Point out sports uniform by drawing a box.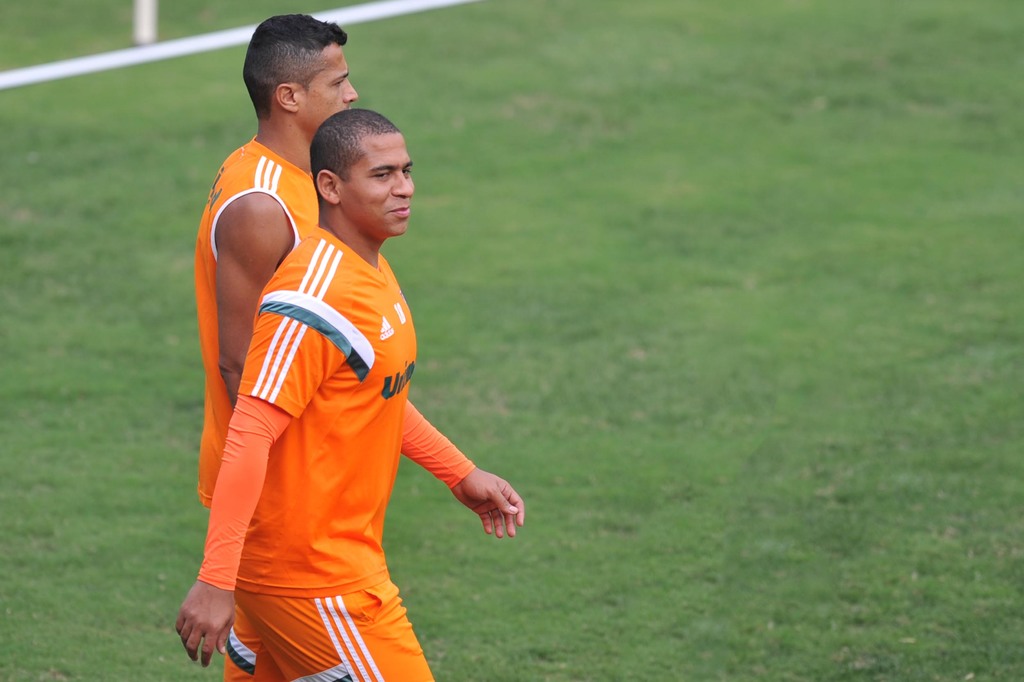
(left=193, top=131, right=326, bottom=507).
